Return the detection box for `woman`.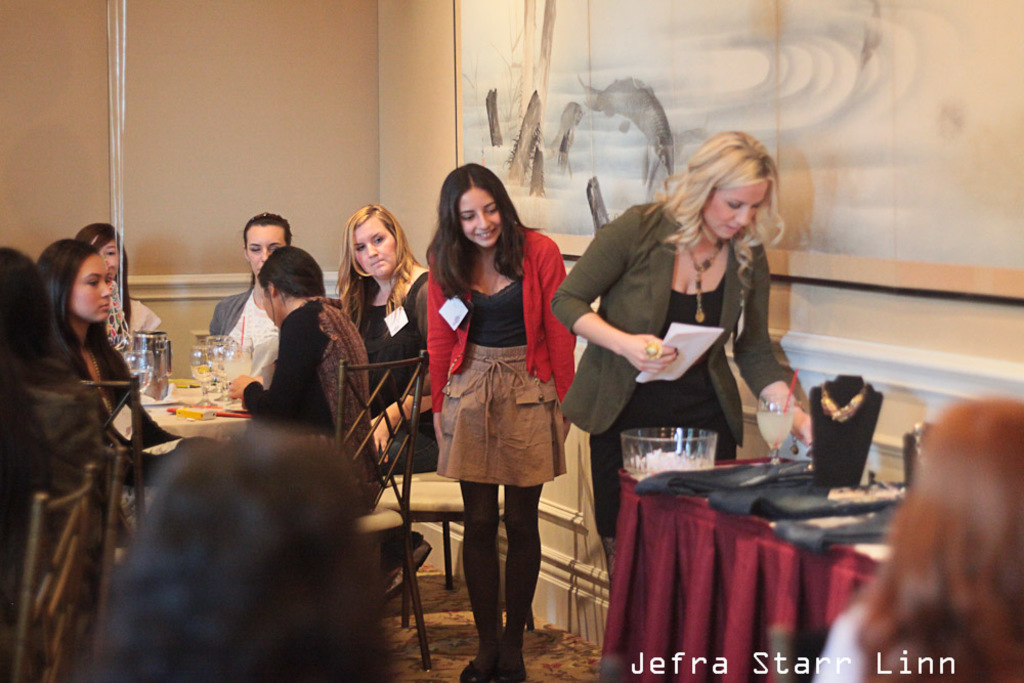
{"x1": 30, "y1": 233, "x2": 191, "y2": 530}.
